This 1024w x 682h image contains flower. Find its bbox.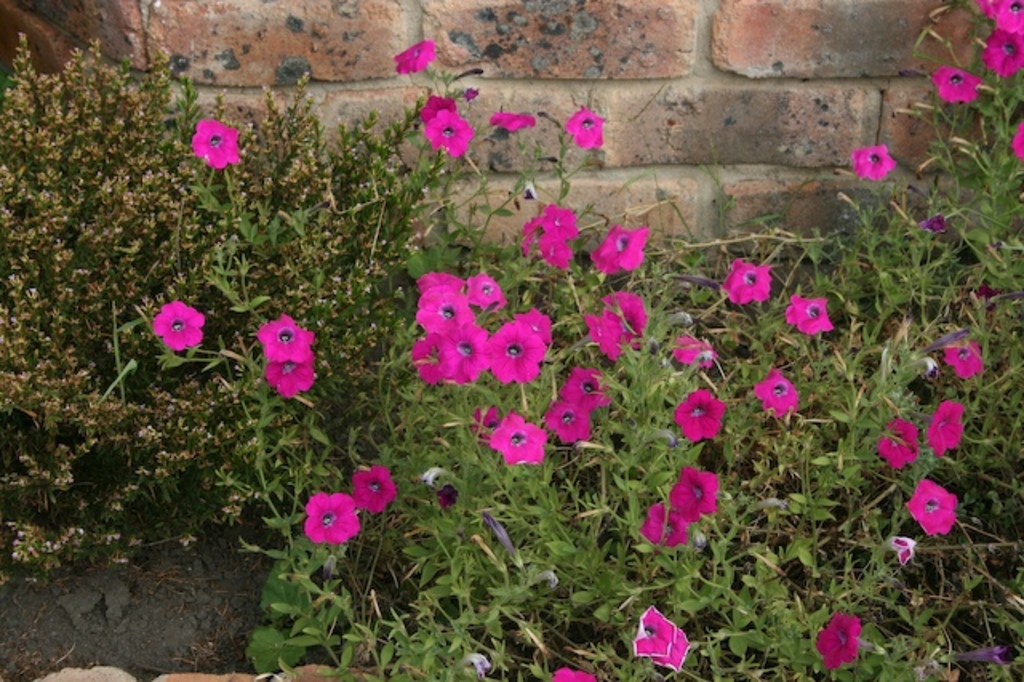
(637, 504, 698, 549).
